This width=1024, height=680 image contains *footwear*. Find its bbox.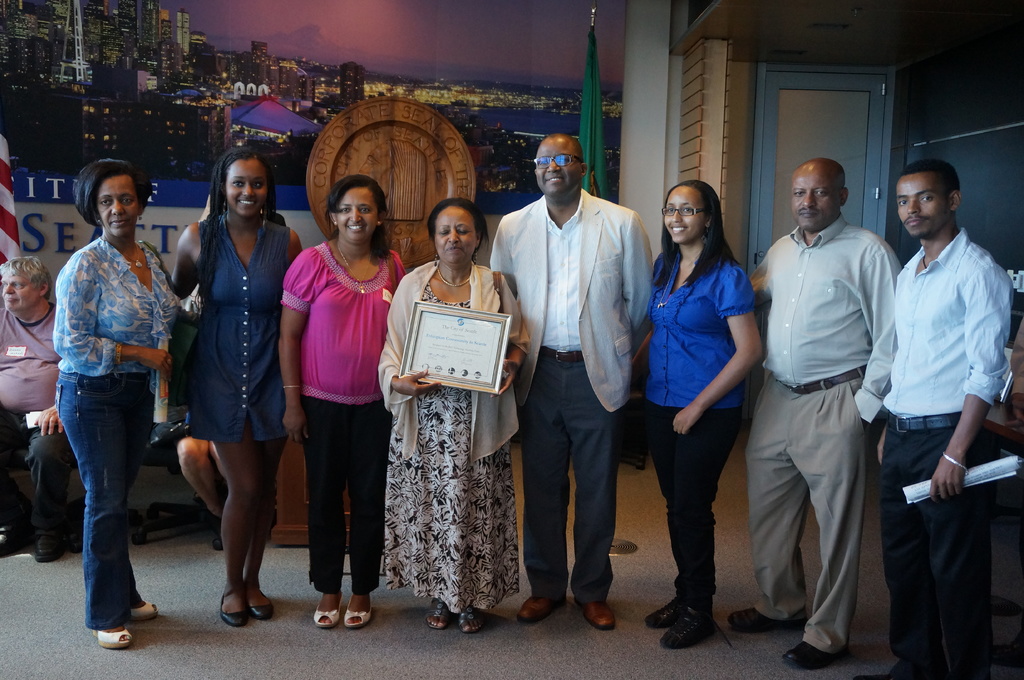
BBox(308, 592, 343, 631).
